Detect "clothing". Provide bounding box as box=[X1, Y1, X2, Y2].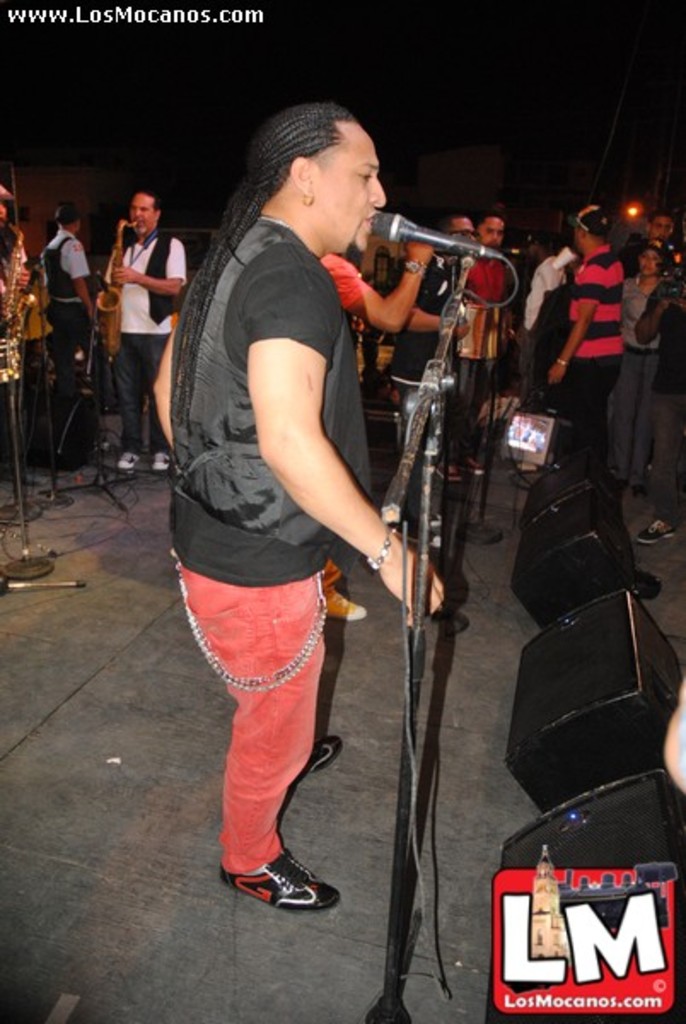
box=[389, 256, 461, 389].
